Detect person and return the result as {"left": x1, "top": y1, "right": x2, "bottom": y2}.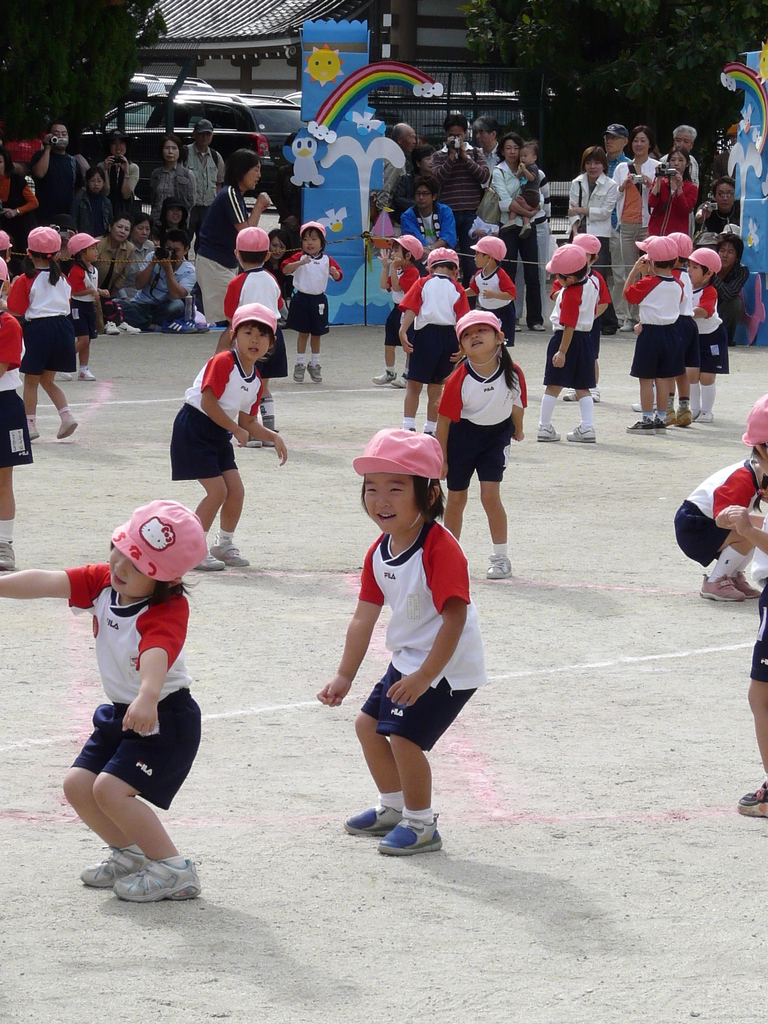
{"left": 255, "top": 232, "right": 298, "bottom": 295}.
